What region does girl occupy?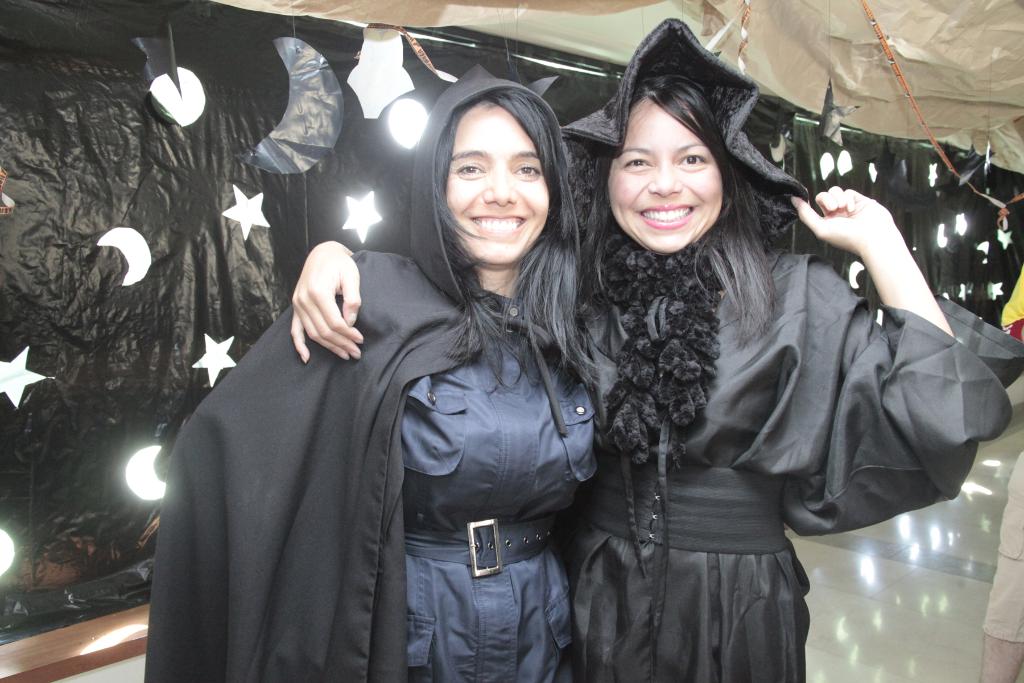
[287, 21, 1015, 682].
